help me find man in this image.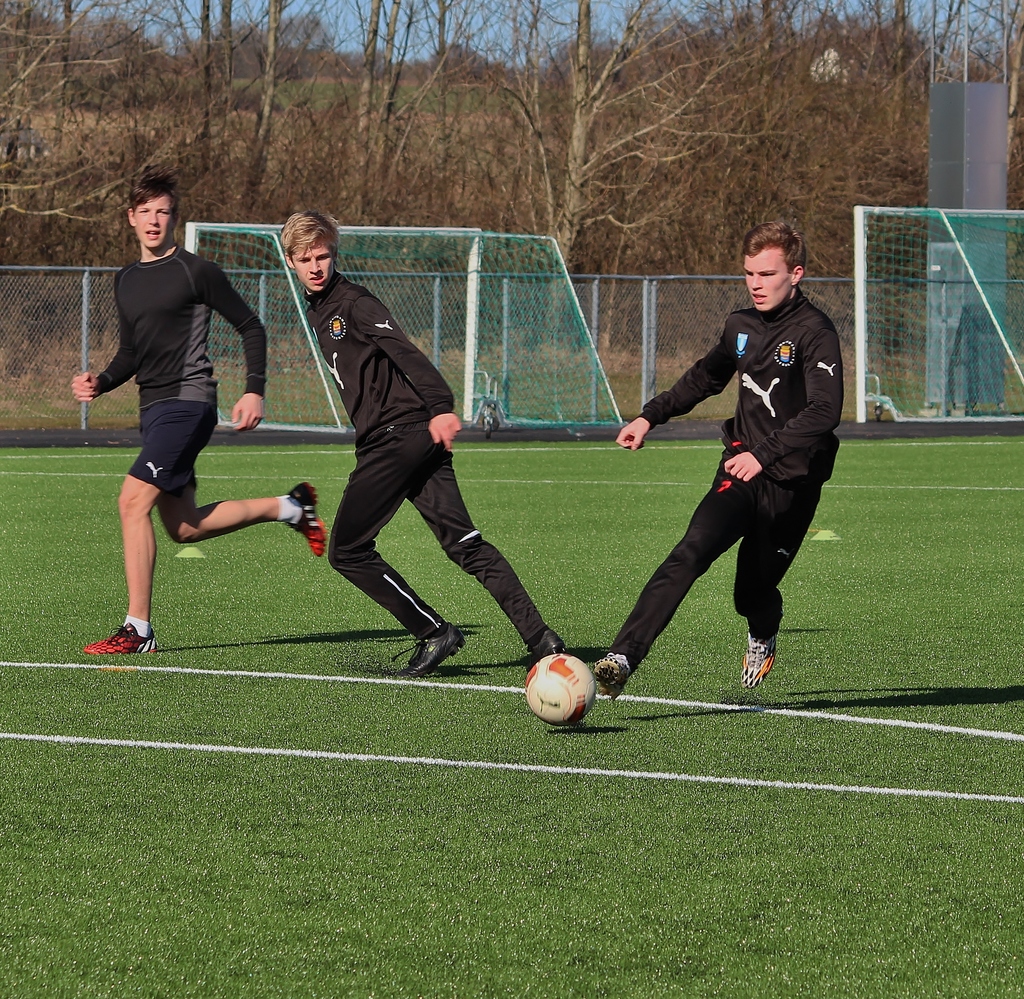
Found it: 273,205,564,675.
